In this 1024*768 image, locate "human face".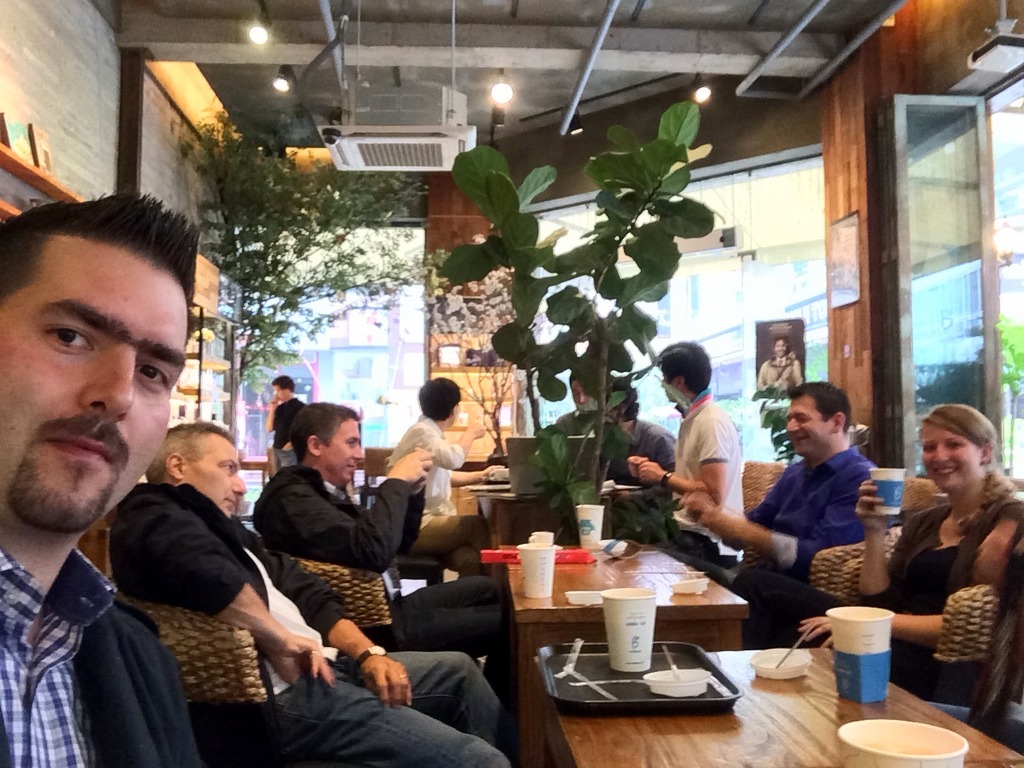
Bounding box: x1=784, y1=394, x2=828, y2=453.
